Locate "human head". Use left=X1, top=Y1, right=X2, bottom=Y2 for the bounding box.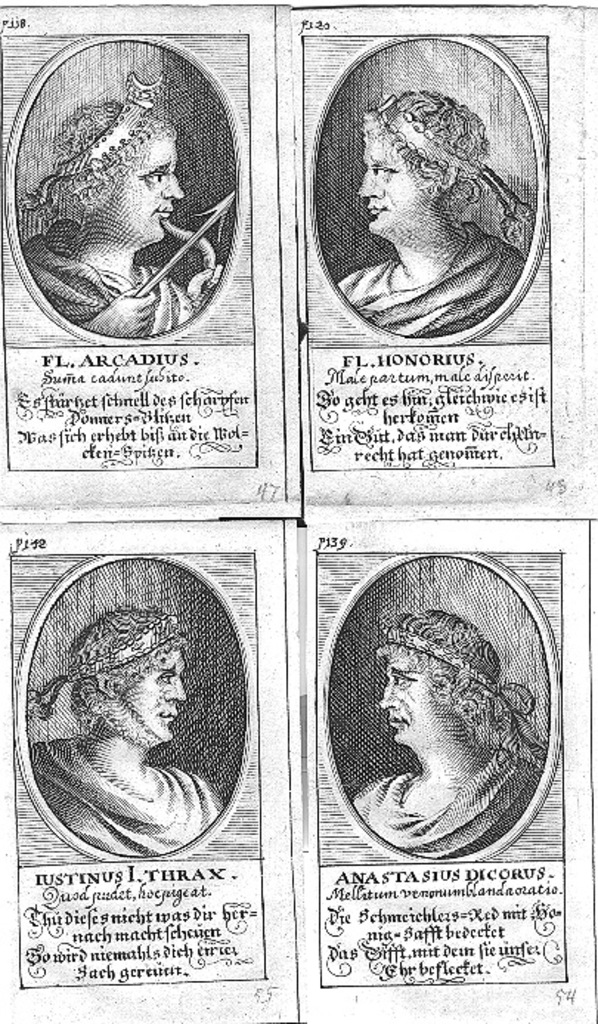
left=353, top=75, right=493, bottom=242.
